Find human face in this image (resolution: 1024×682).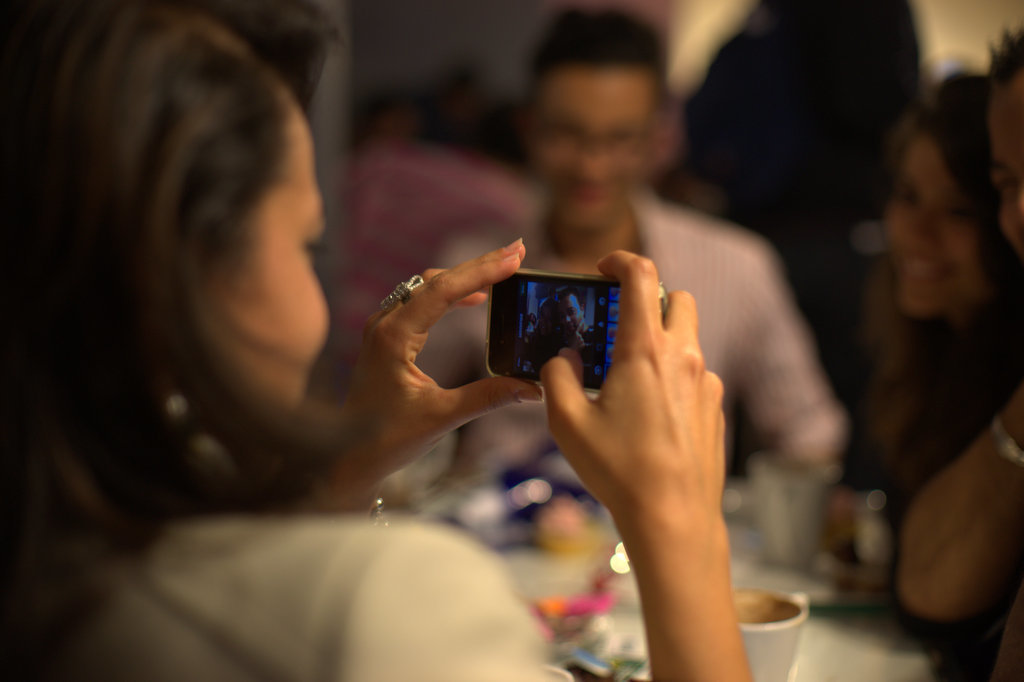
select_region(877, 130, 985, 322).
